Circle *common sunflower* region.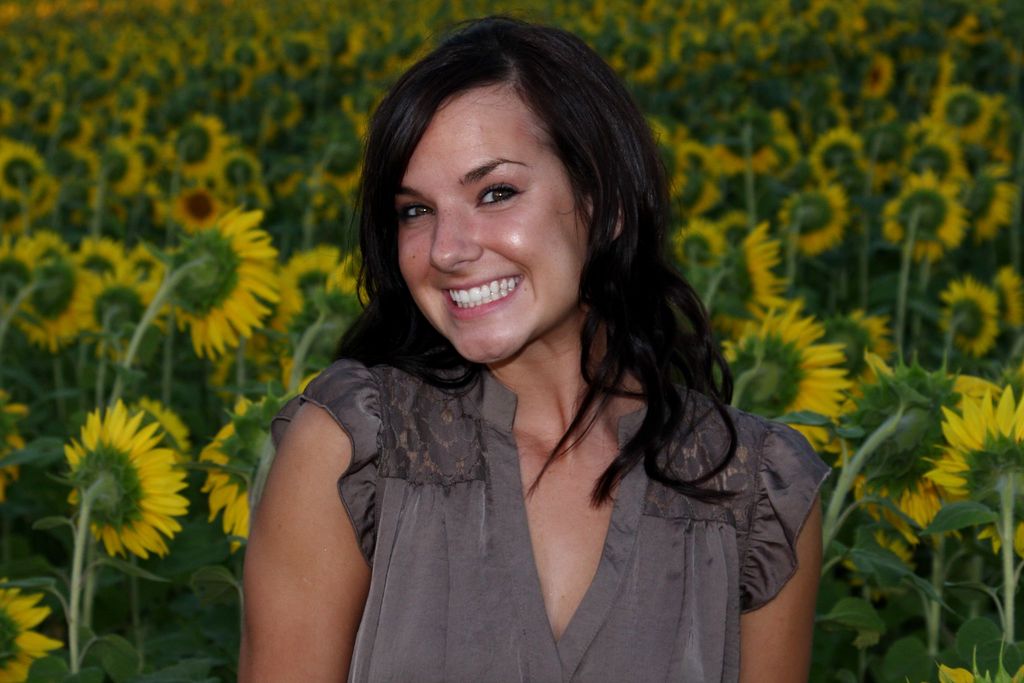
Region: locate(168, 111, 219, 172).
